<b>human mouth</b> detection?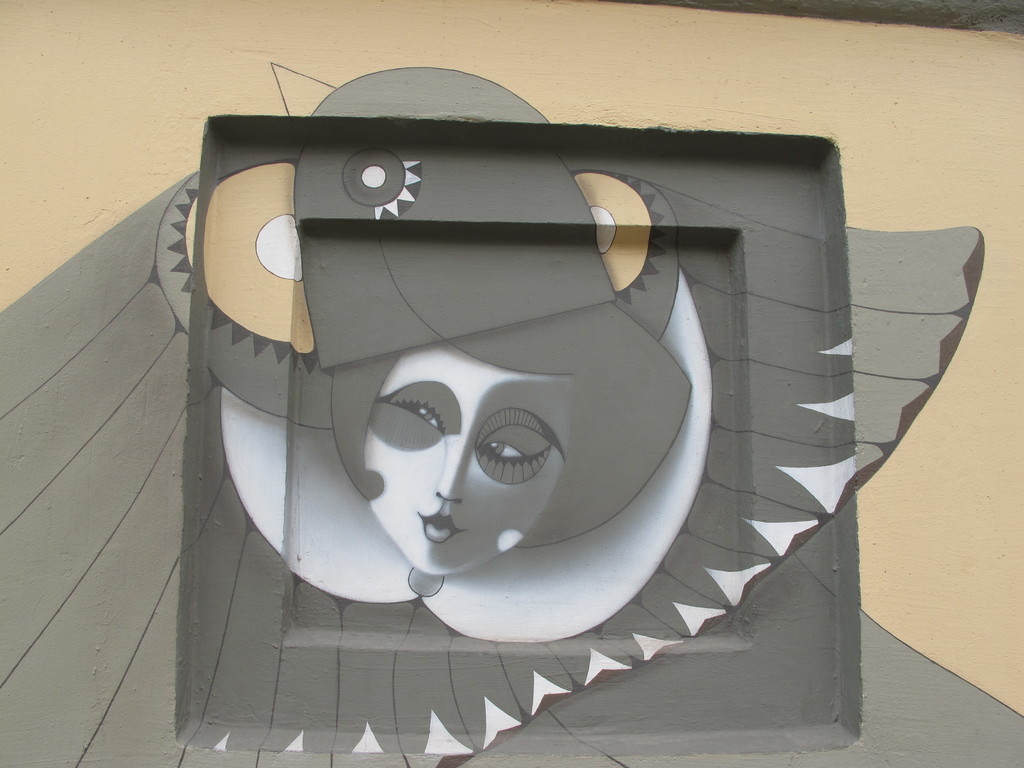
select_region(415, 509, 460, 542)
